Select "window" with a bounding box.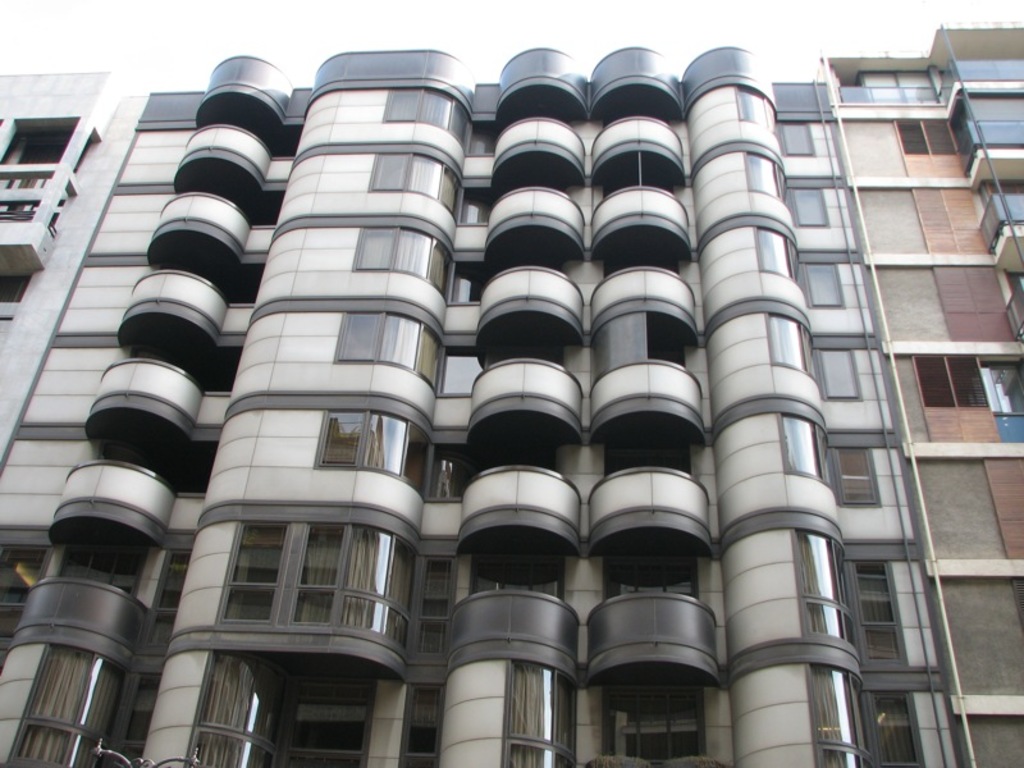
(913,188,993,257).
